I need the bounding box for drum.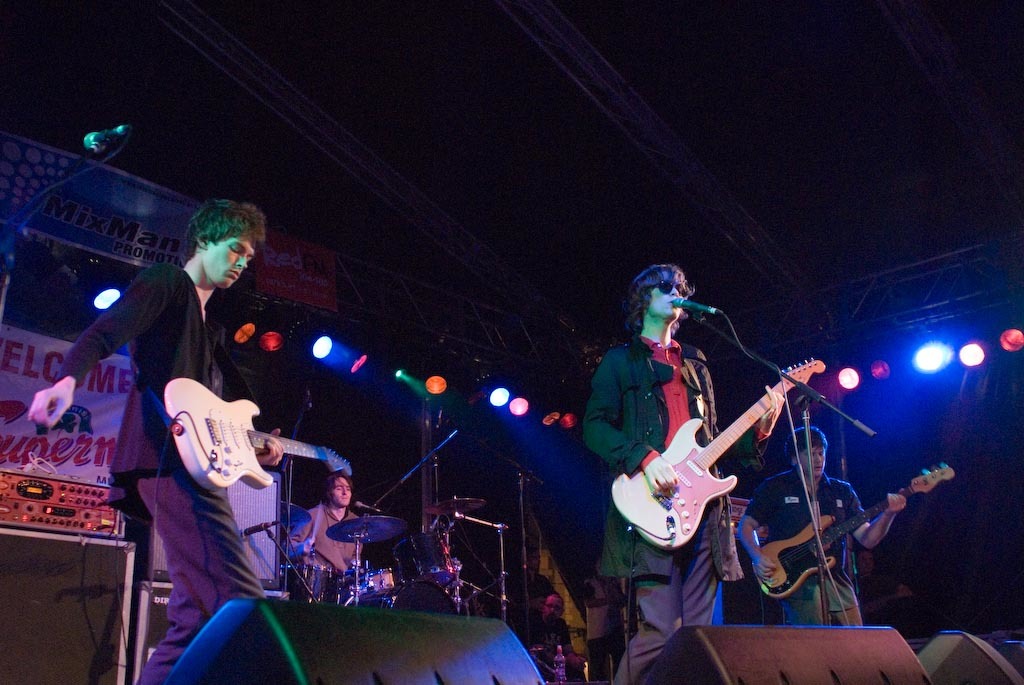
Here it is: 390, 537, 454, 586.
